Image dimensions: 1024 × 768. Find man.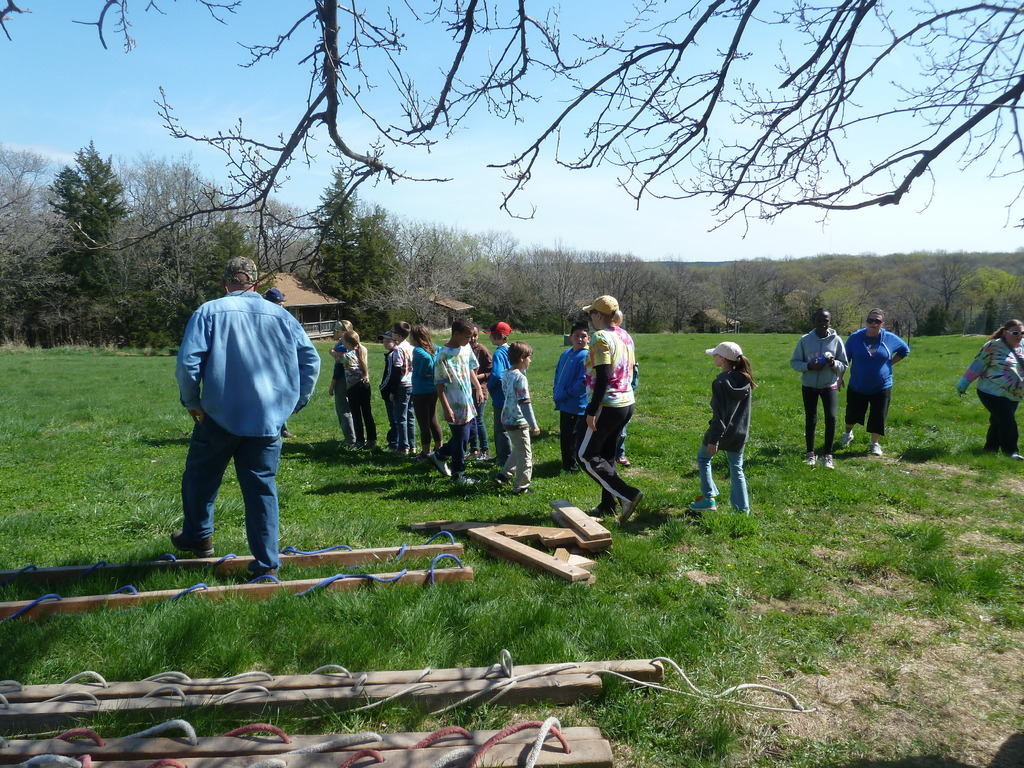
bbox(163, 251, 327, 590).
